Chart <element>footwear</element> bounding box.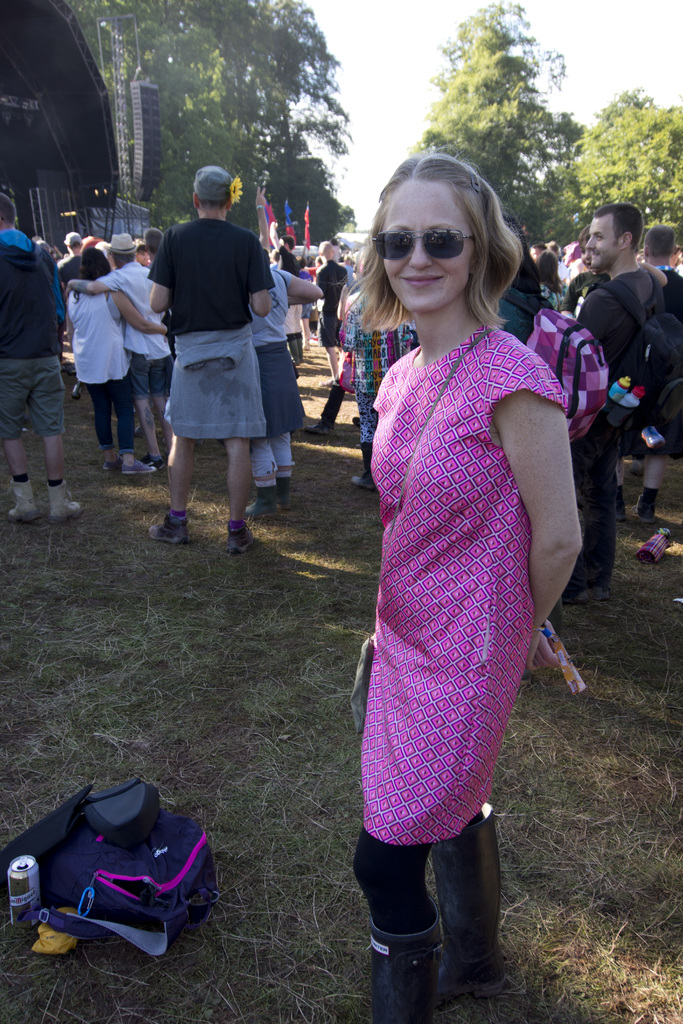
Charted: {"x1": 367, "y1": 908, "x2": 437, "y2": 1023}.
